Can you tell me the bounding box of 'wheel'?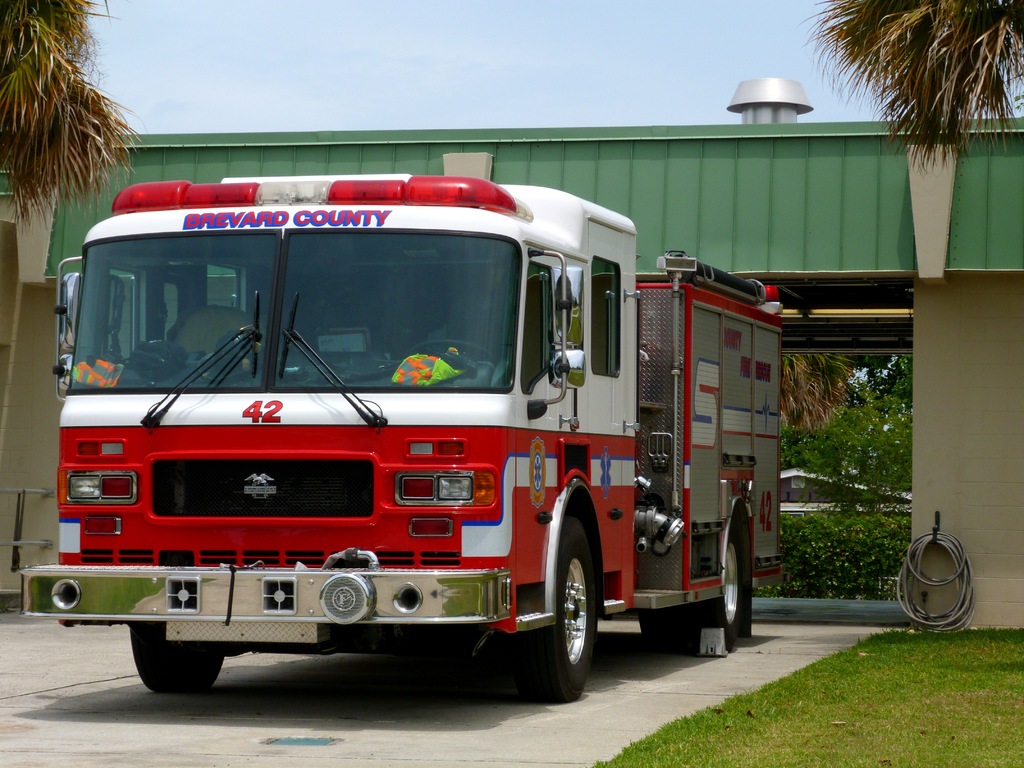
box=[637, 605, 682, 652].
